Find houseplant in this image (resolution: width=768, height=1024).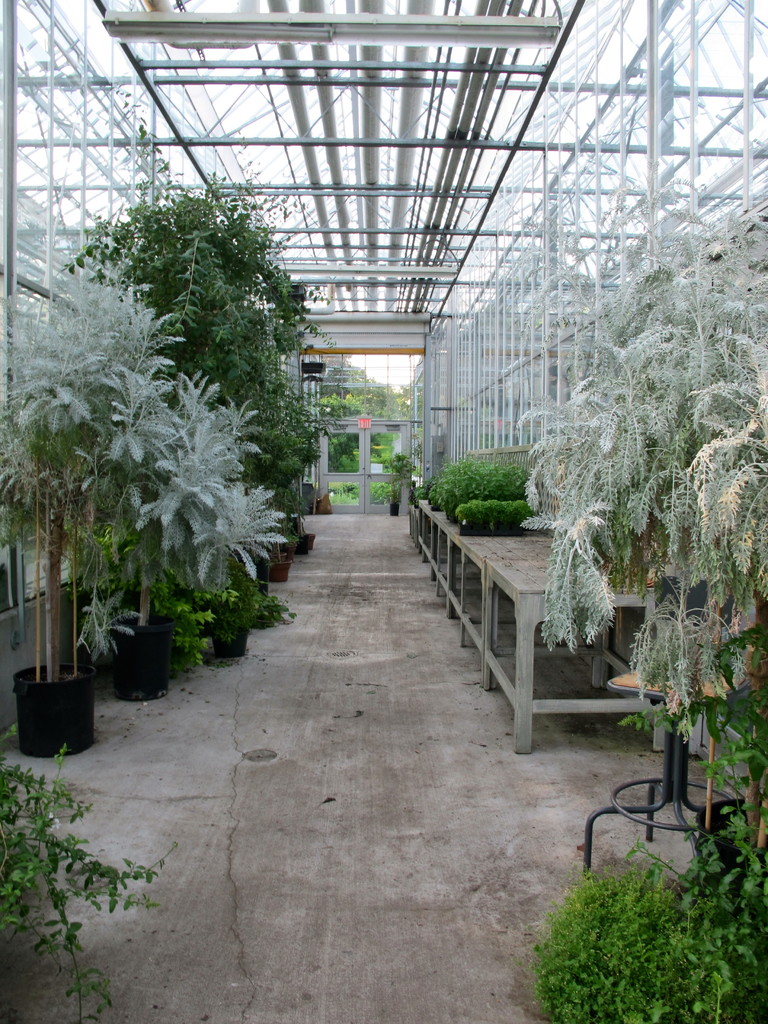
[left=498, top=497, right=527, bottom=534].
